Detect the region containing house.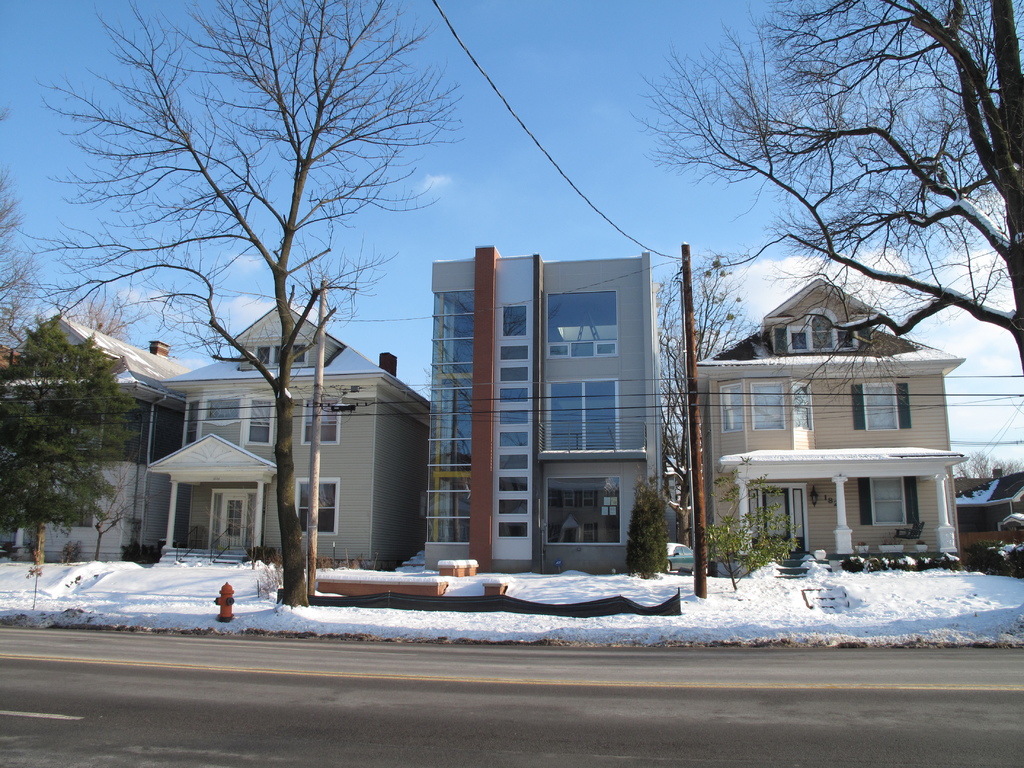
{"x1": 403, "y1": 244, "x2": 666, "y2": 581}.
